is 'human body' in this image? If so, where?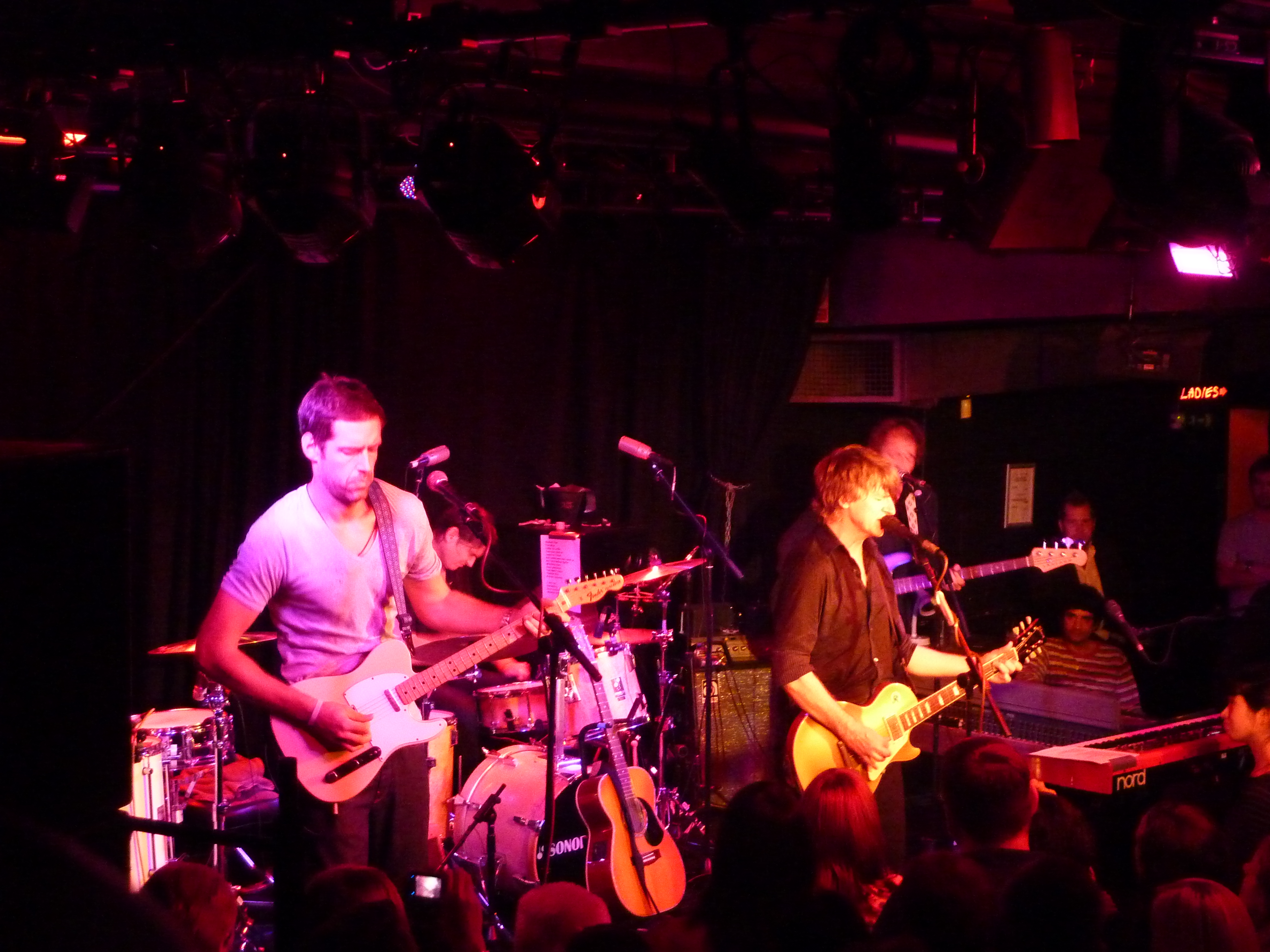
Yes, at 396, 309, 440, 331.
